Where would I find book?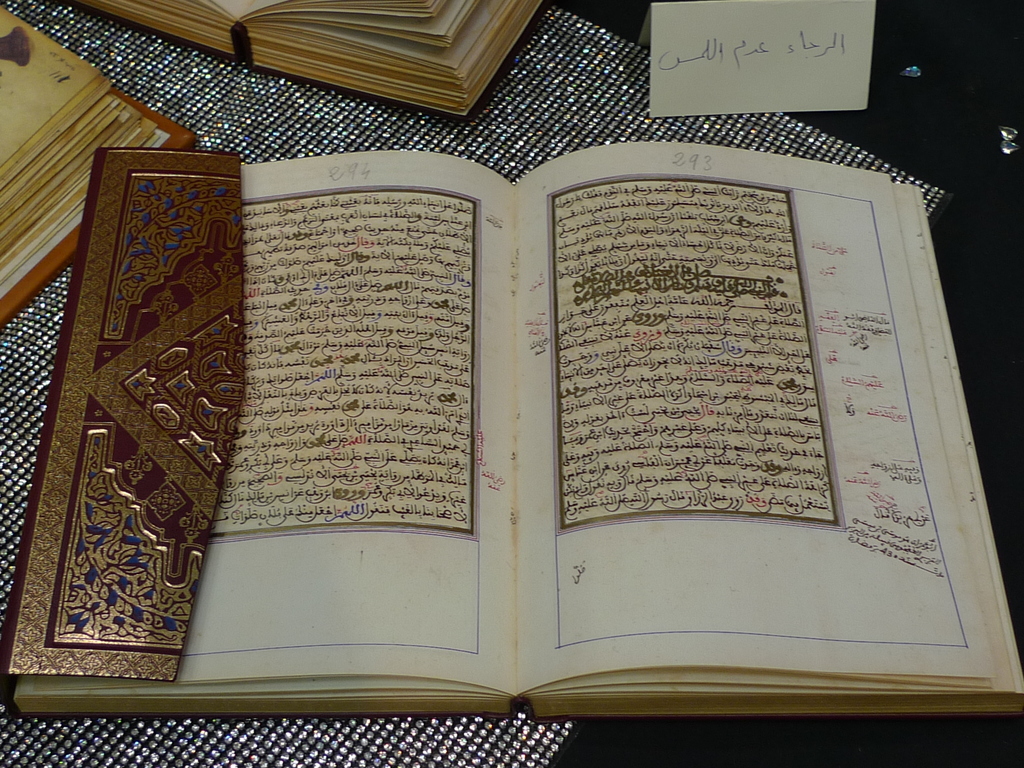
At (left=0, top=0, right=207, bottom=333).
